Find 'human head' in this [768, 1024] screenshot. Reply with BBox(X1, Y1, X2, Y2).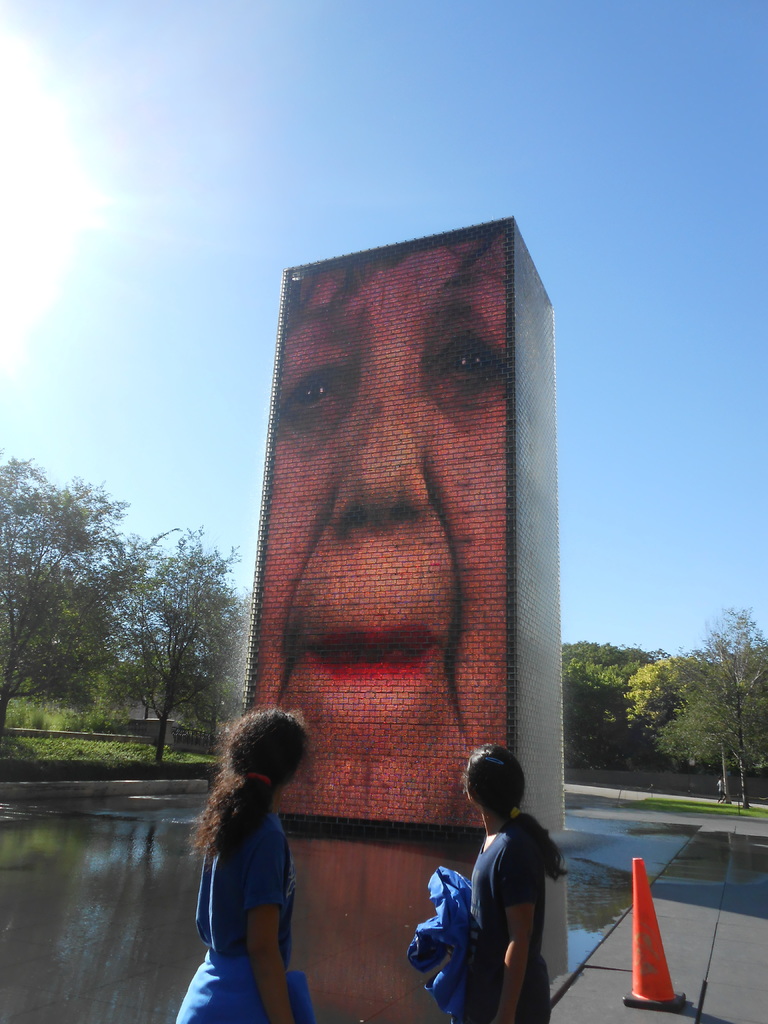
BBox(255, 245, 511, 822).
